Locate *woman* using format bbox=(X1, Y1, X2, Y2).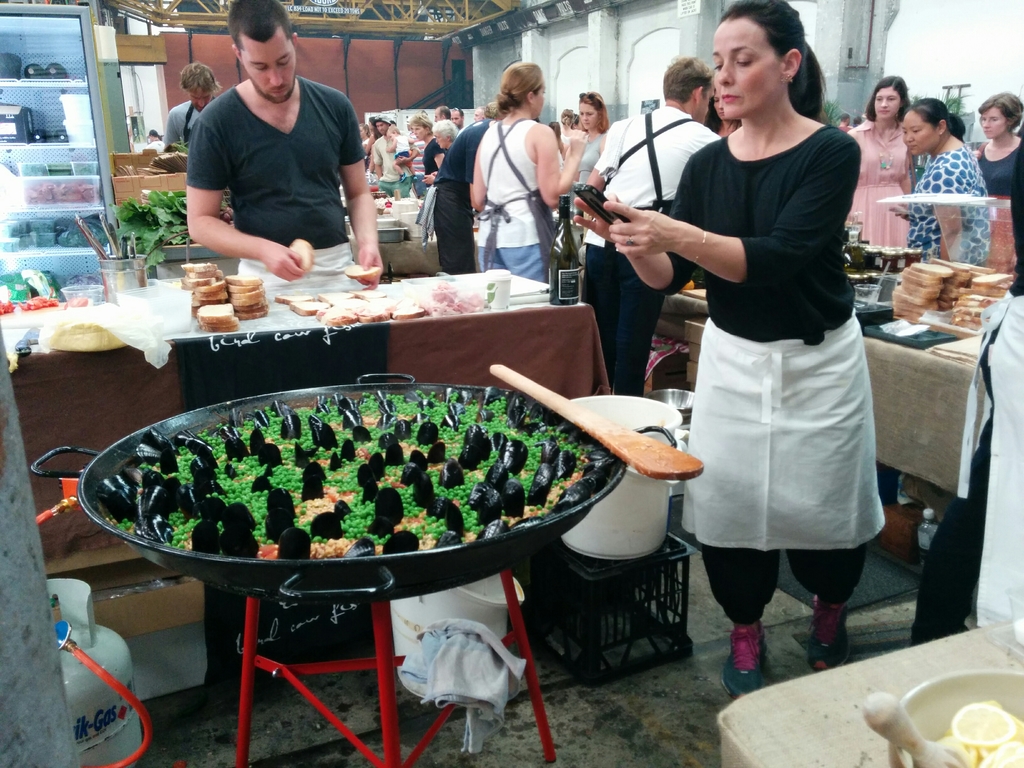
bbox=(472, 62, 586, 284).
